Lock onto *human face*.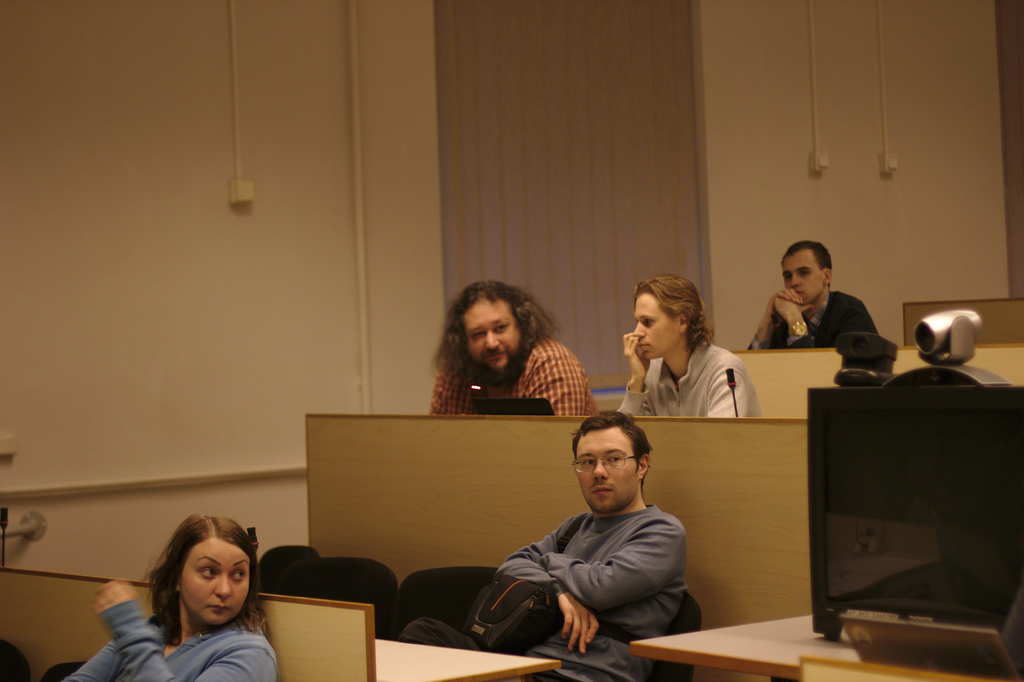
Locked: box=[180, 540, 249, 624].
